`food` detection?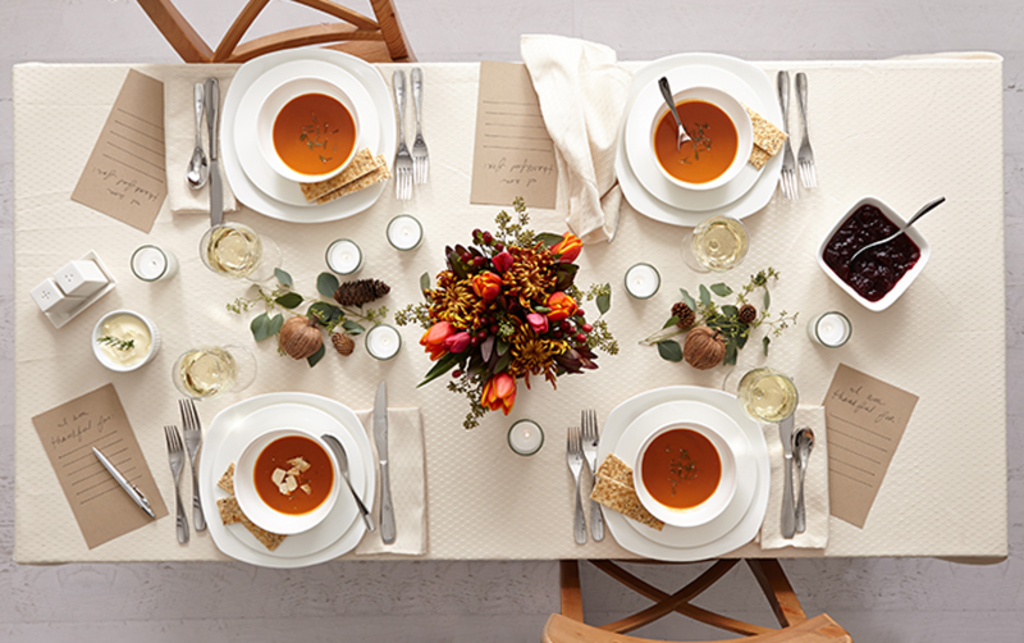
[x1=746, y1=143, x2=772, y2=172]
